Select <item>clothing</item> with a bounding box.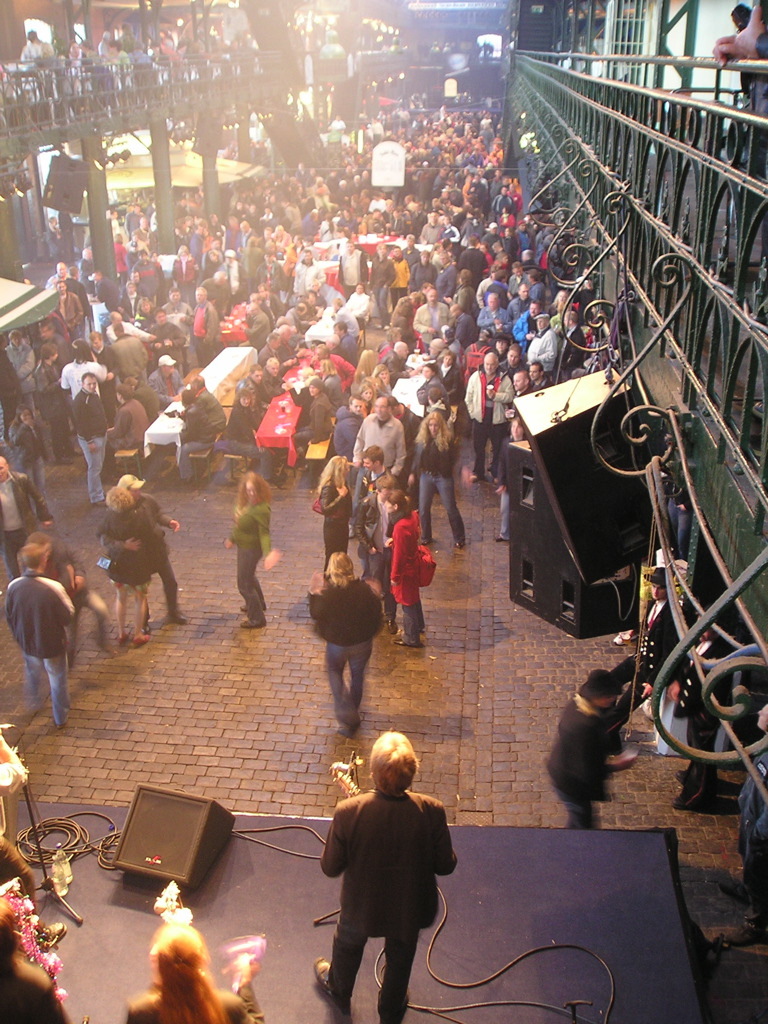
bbox(97, 505, 157, 601).
